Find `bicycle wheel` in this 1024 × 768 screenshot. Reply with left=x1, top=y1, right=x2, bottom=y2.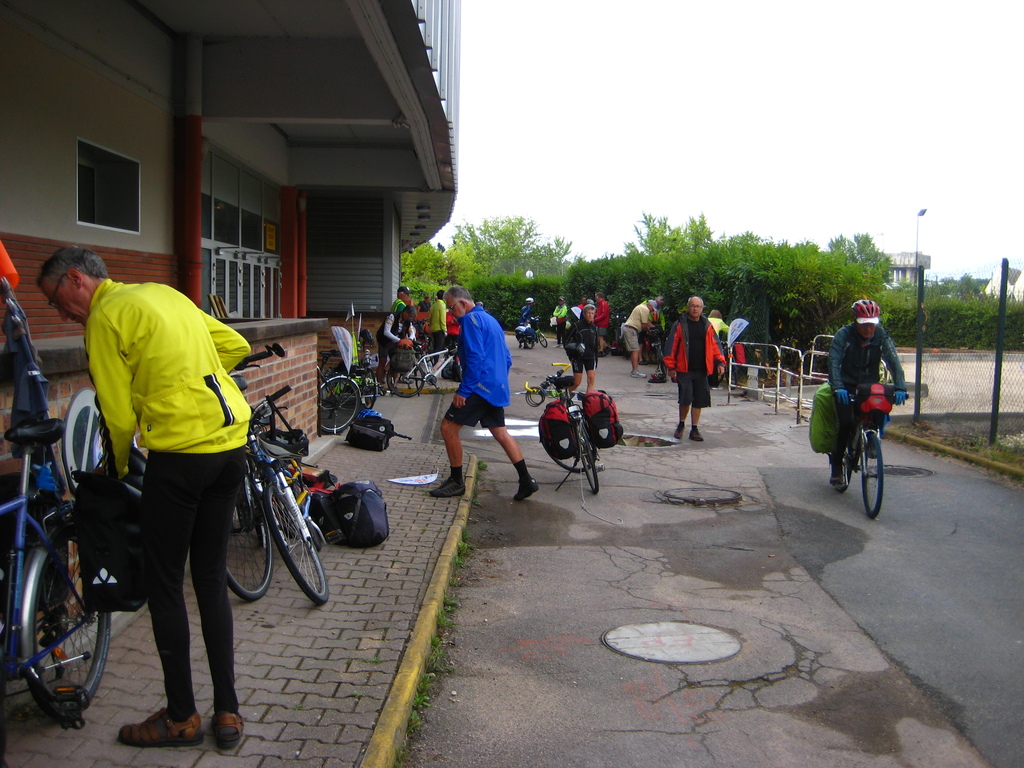
left=264, top=478, right=338, bottom=609.
